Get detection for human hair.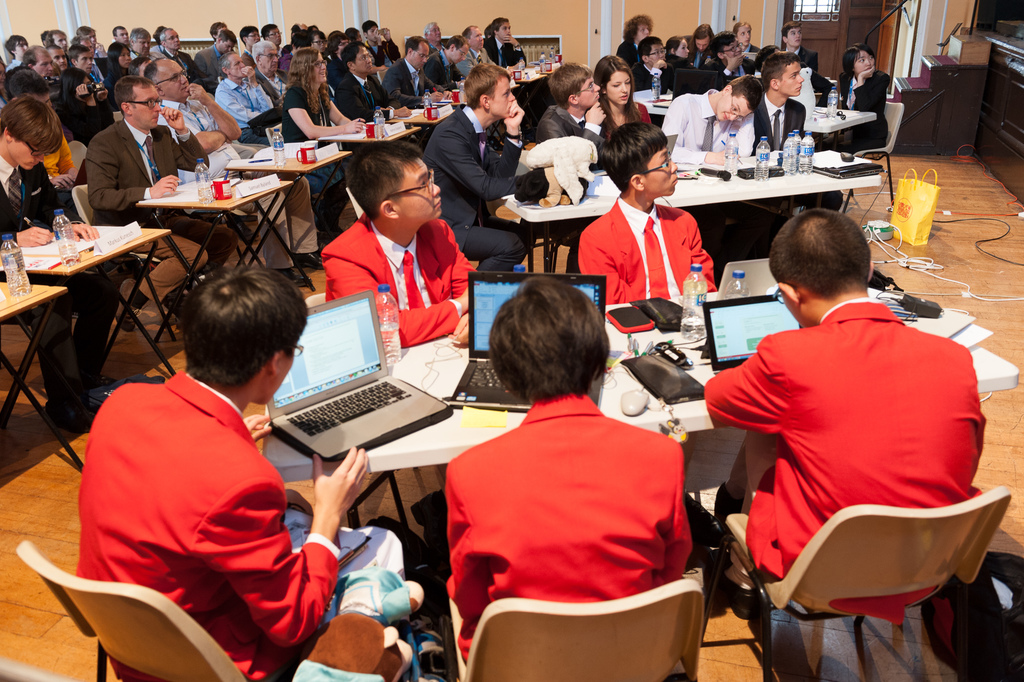
Detection: bbox=(836, 40, 878, 103).
